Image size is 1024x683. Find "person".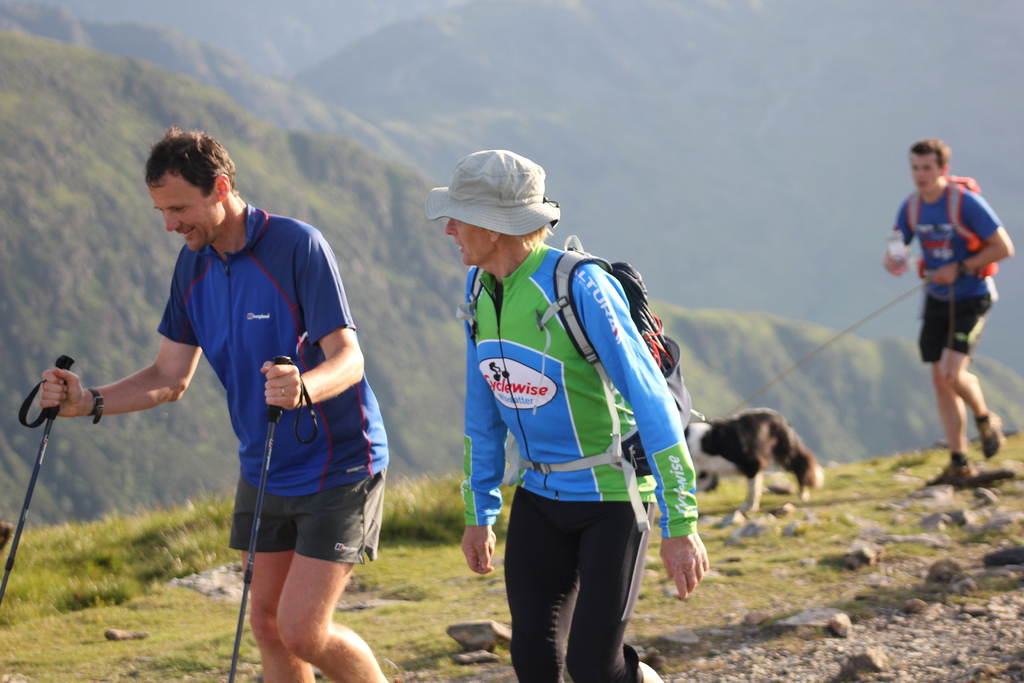
[left=881, top=134, right=1016, bottom=493].
